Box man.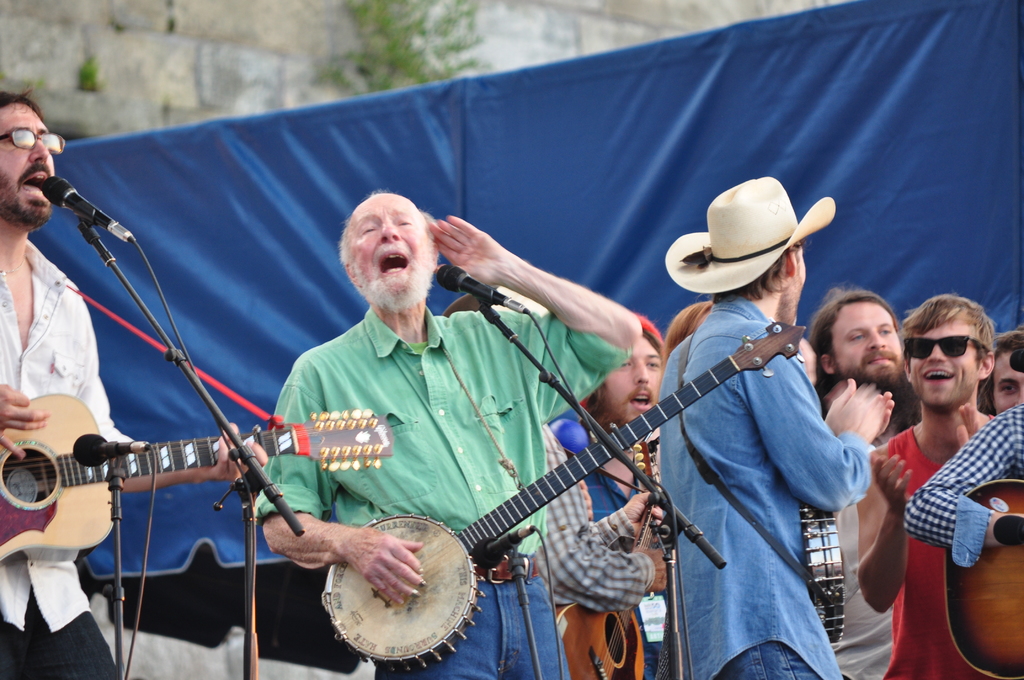
<bbox>0, 90, 270, 679</bbox>.
